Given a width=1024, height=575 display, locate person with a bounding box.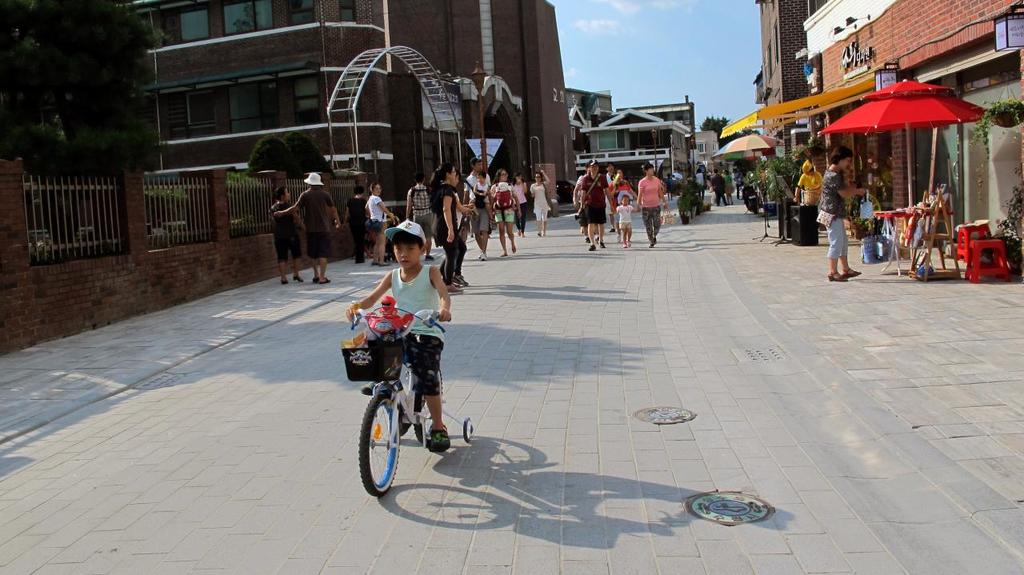
Located: rect(404, 171, 437, 262).
